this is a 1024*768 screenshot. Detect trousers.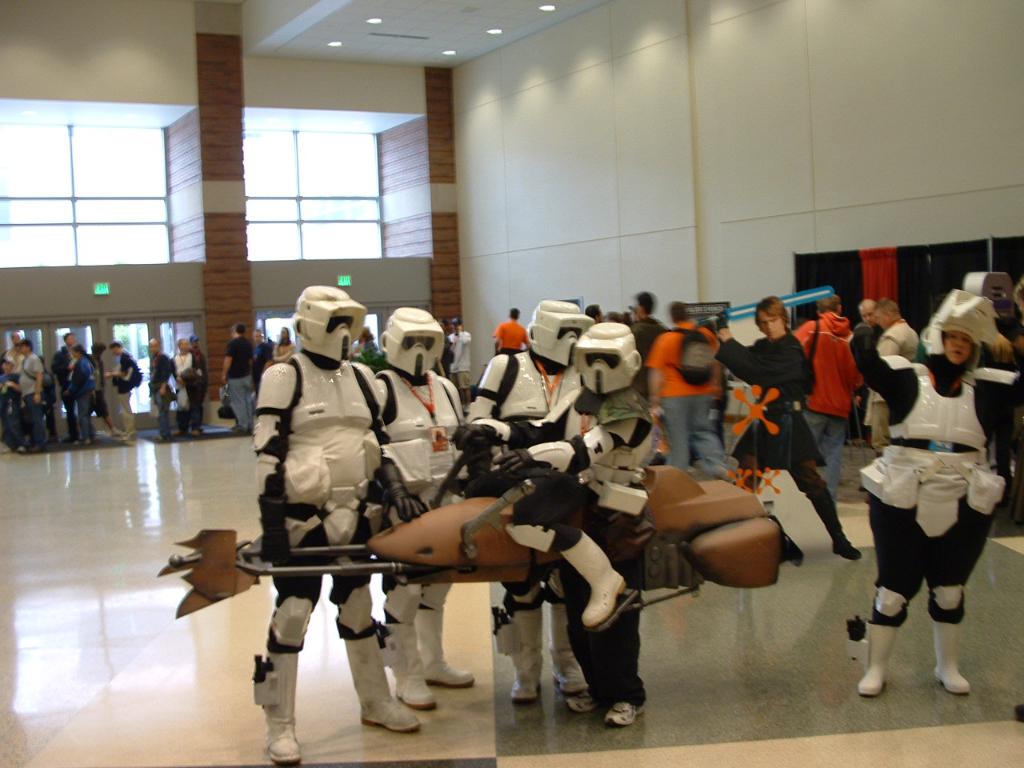
Rect(868, 401, 897, 450).
